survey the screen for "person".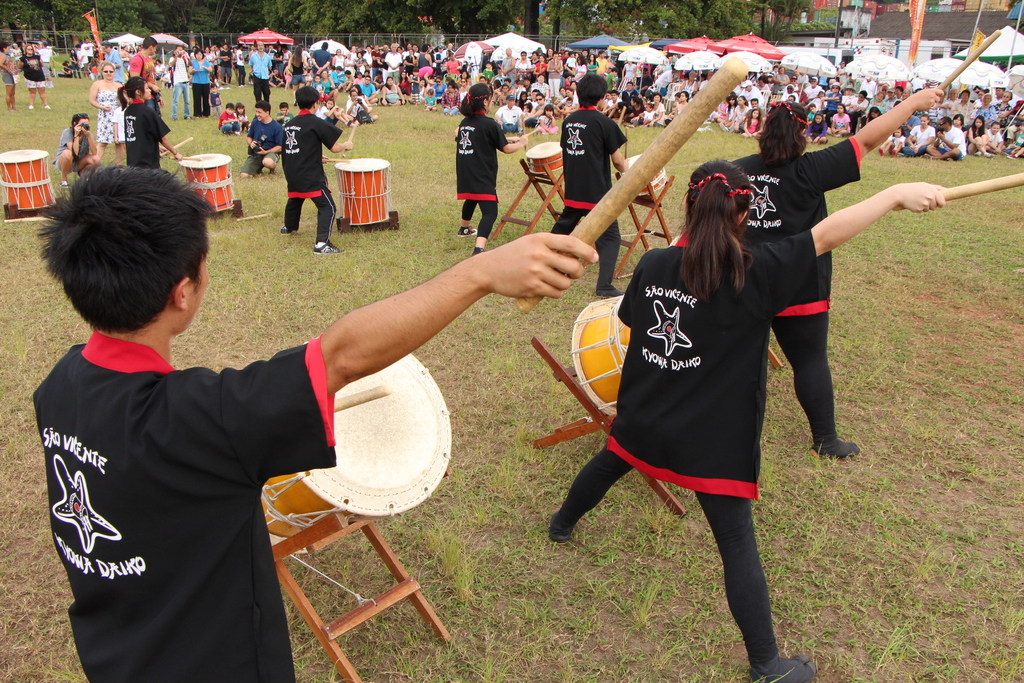
Survey found: [x1=234, y1=105, x2=253, y2=130].
